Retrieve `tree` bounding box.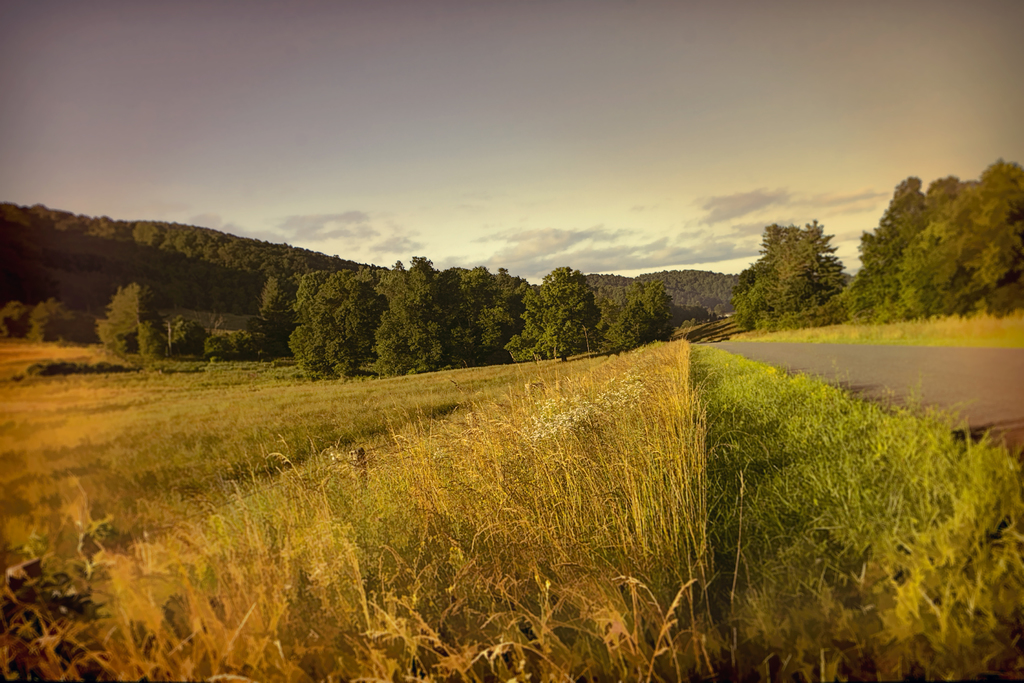
Bounding box: 751,200,857,328.
